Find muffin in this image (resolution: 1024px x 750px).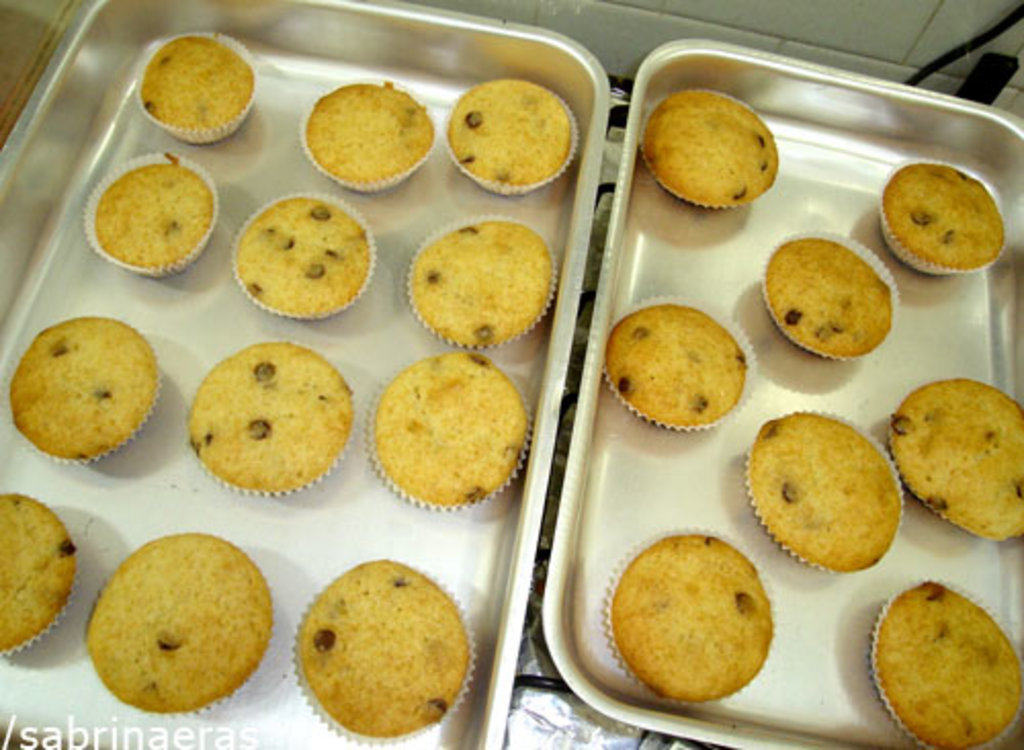
(left=0, top=488, right=84, bottom=662).
